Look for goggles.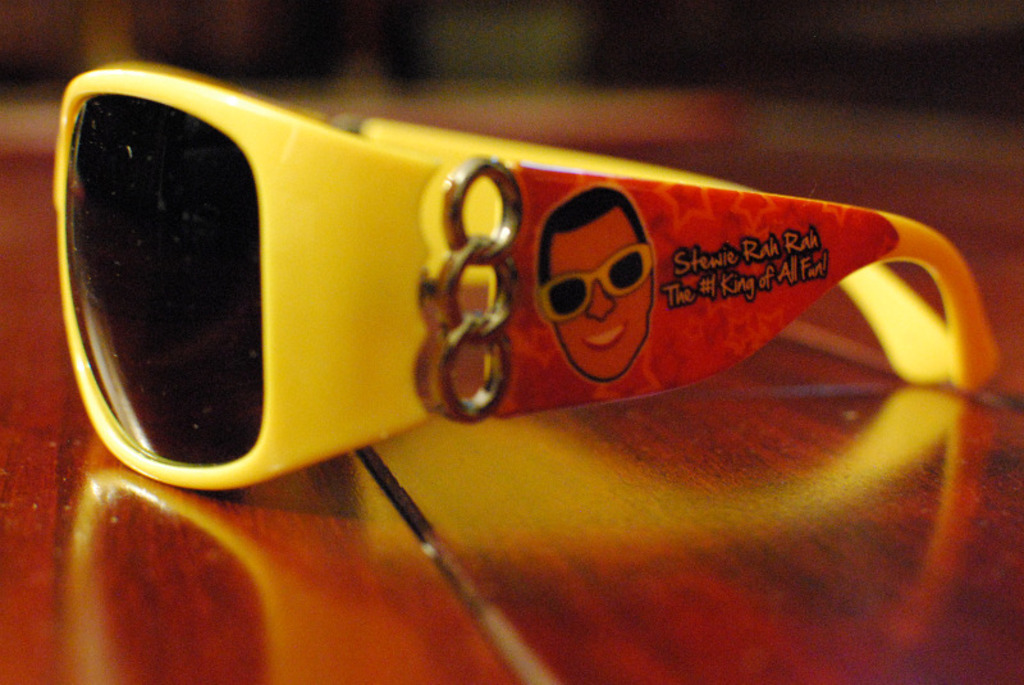
Found: pyautogui.locateOnScreen(55, 44, 943, 522).
